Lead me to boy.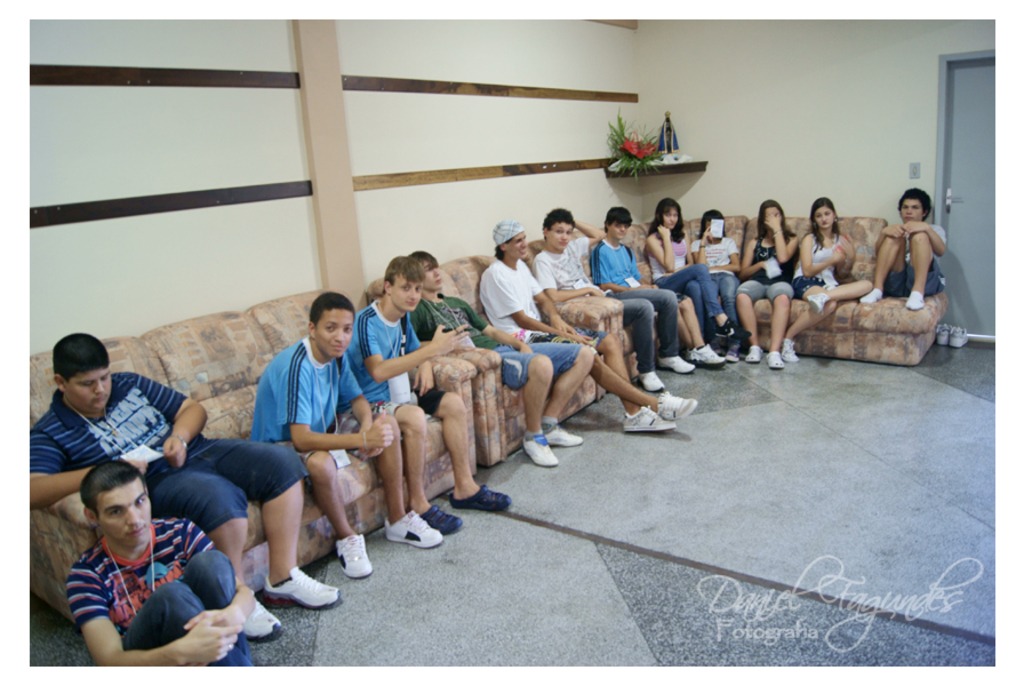
Lead to select_region(526, 204, 695, 394).
